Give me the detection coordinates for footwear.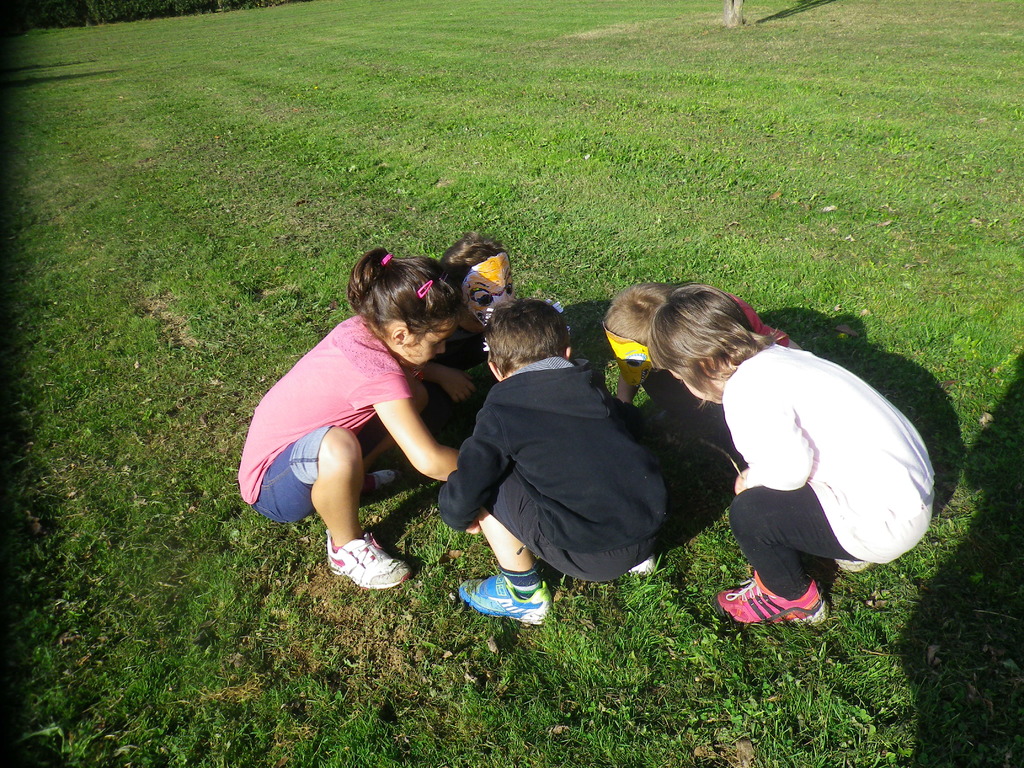
836/559/878/575.
